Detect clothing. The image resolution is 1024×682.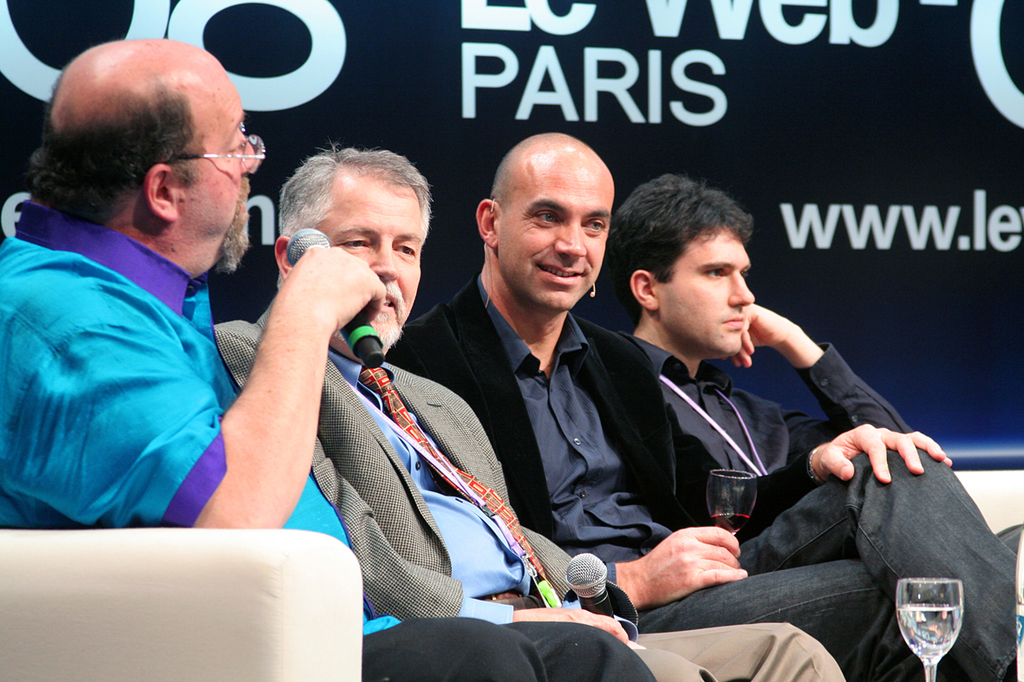
[x1=377, y1=270, x2=1019, y2=679].
